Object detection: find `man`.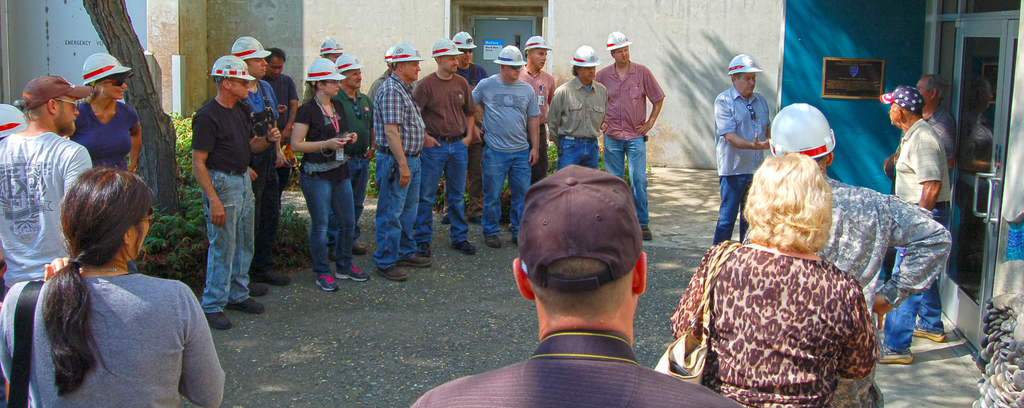
{"x1": 547, "y1": 41, "x2": 609, "y2": 171}.
